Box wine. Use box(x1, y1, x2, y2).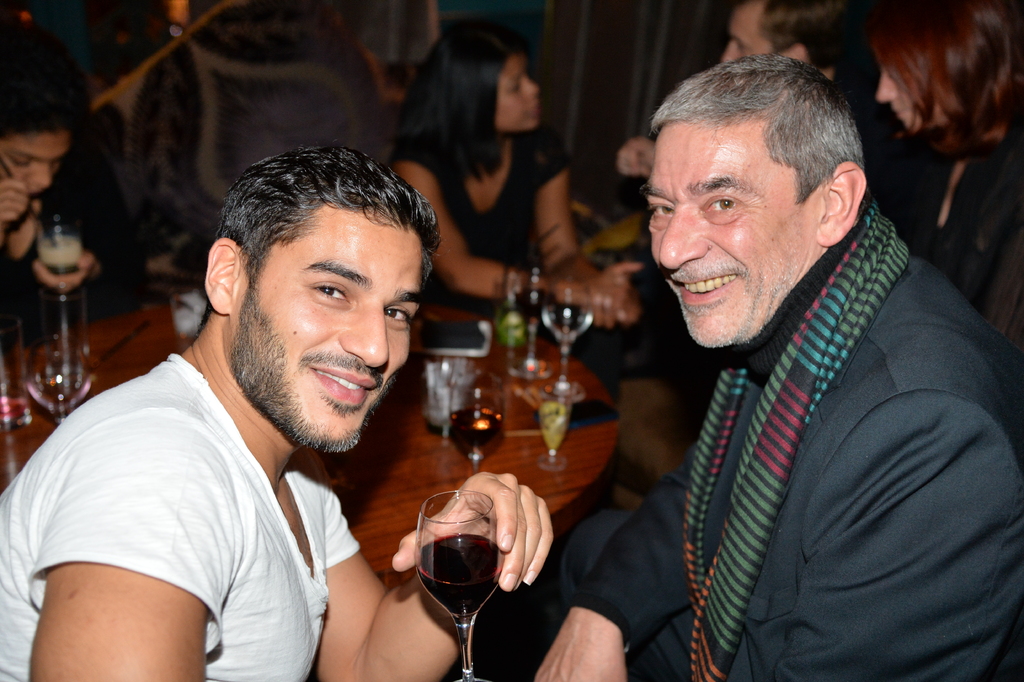
box(515, 288, 545, 326).
